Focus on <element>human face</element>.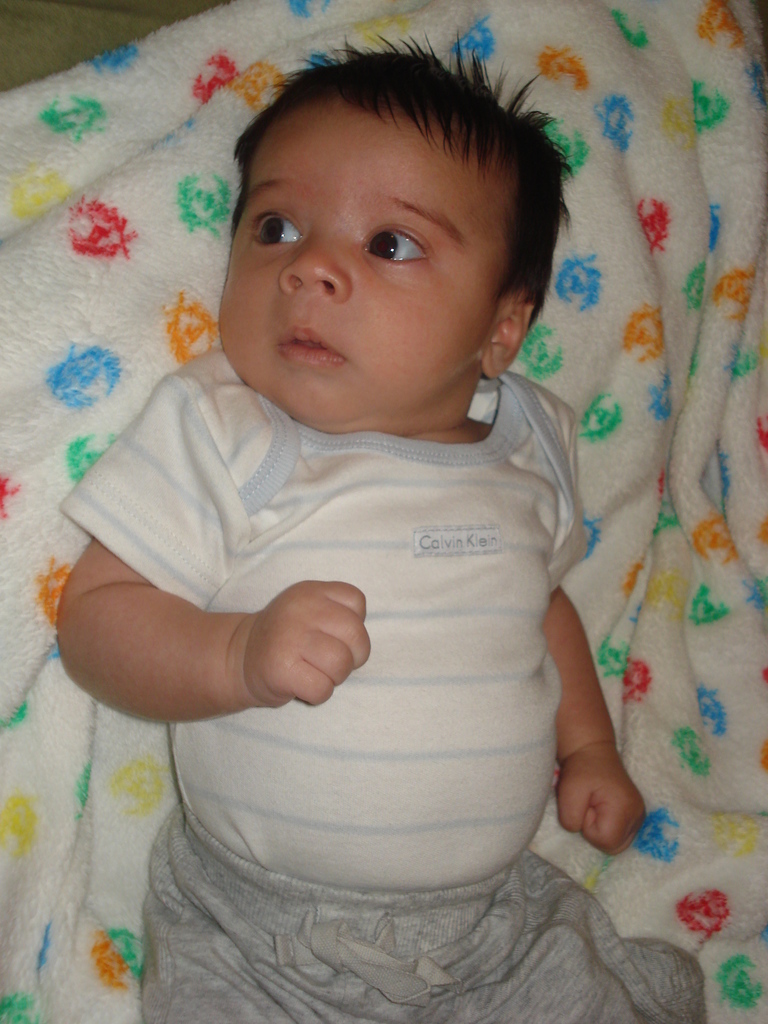
Focused at detection(220, 116, 501, 433).
